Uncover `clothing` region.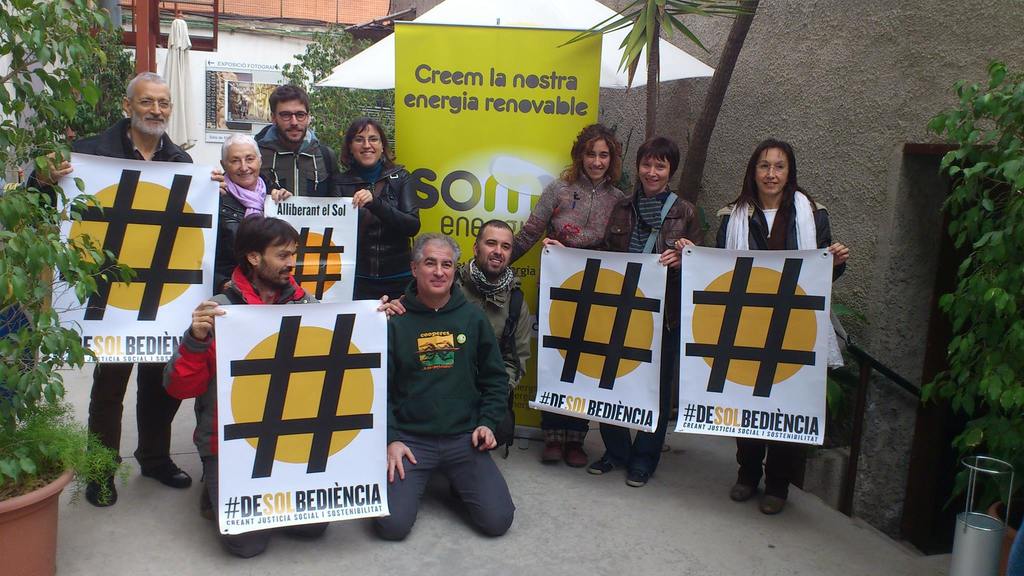
Uncovered: left=452, top=256, right=530, bottom=382.
